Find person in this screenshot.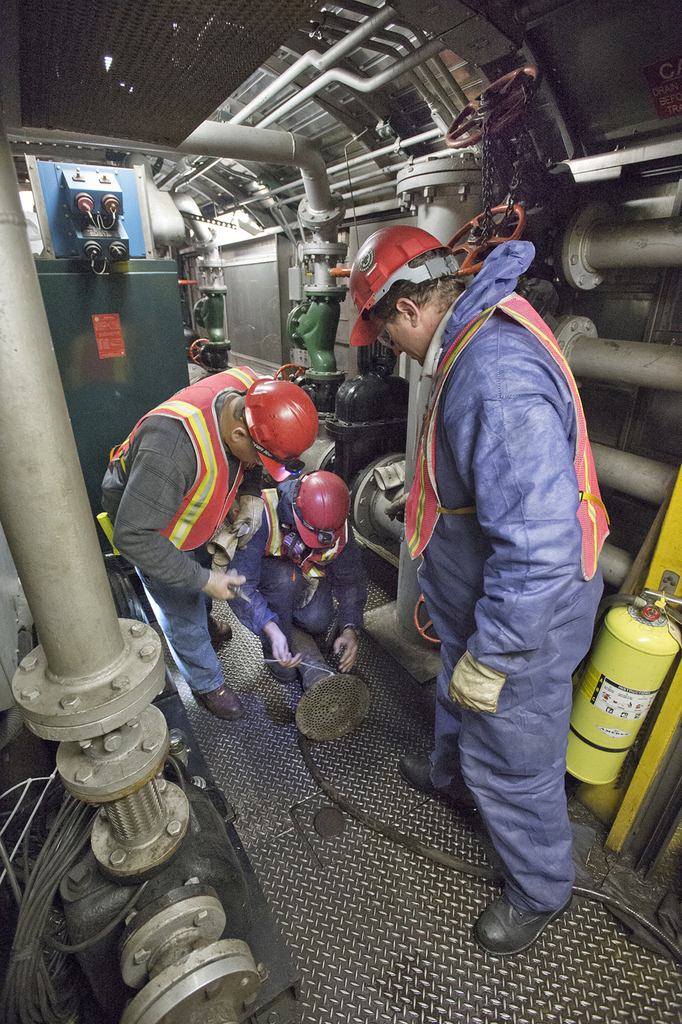
The bounding box for person is [375,184,607,1000].
